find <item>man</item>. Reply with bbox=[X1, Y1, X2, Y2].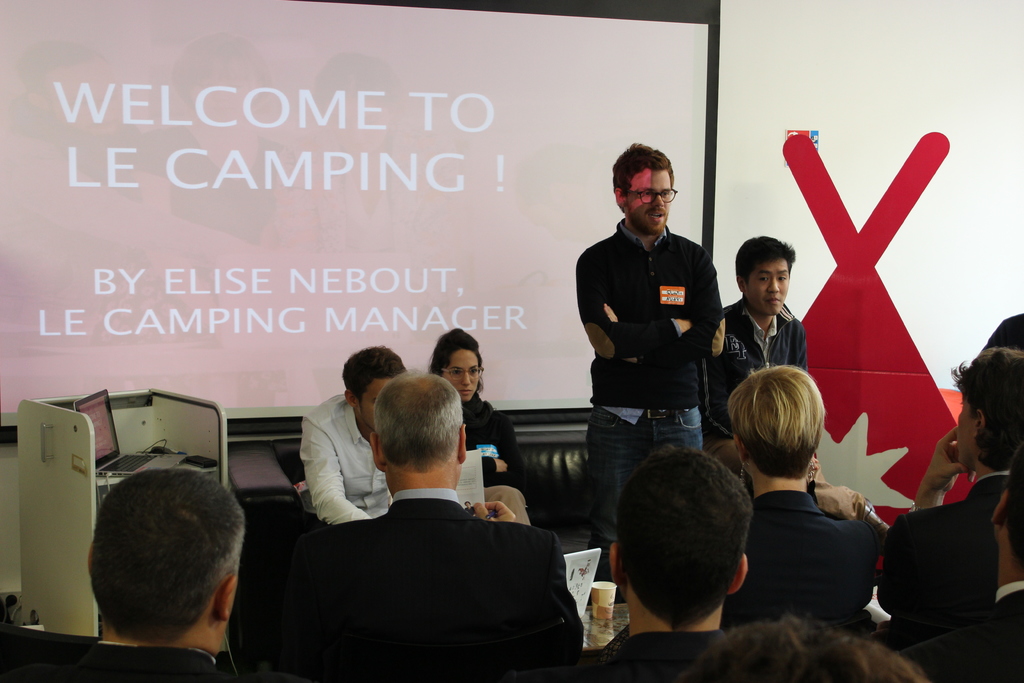
bbox=[878, 338, 1023, 616].
